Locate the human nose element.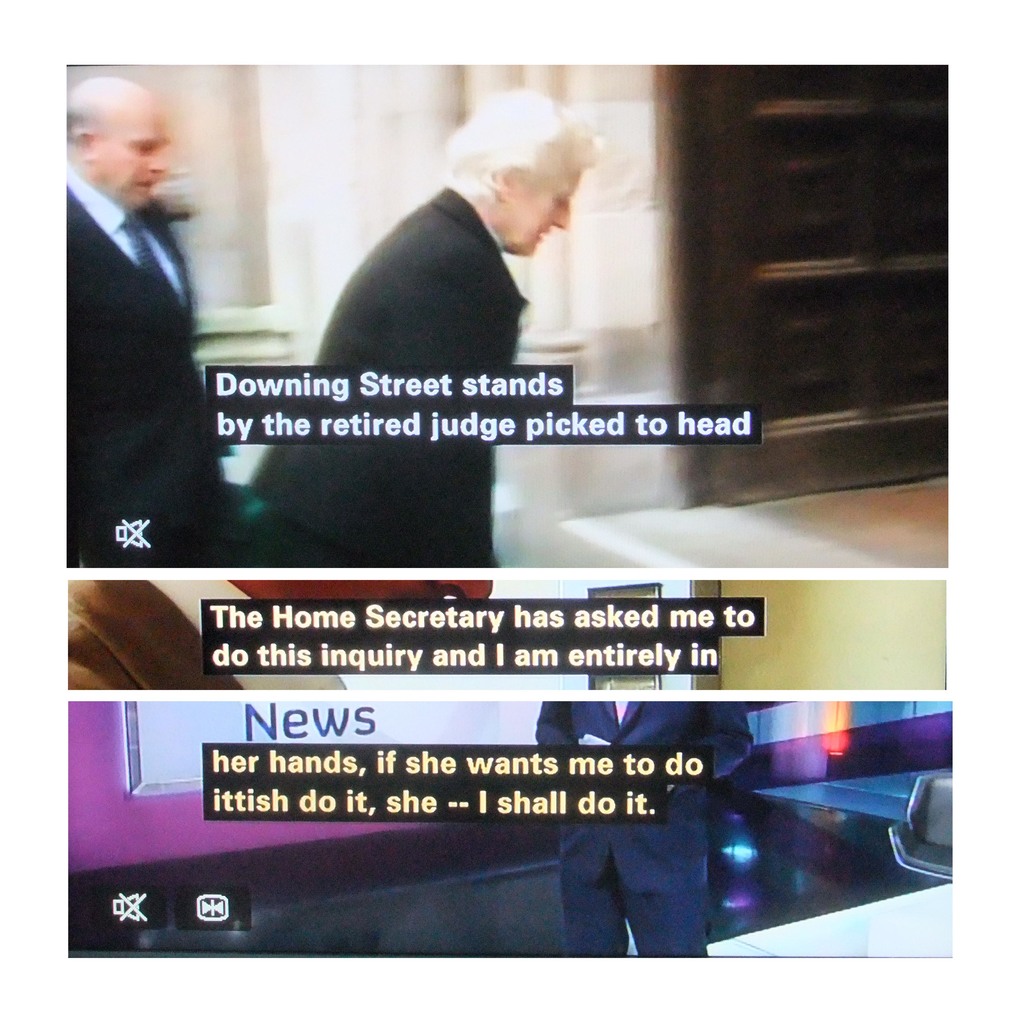
Element bbox: [149,148,165,173].
